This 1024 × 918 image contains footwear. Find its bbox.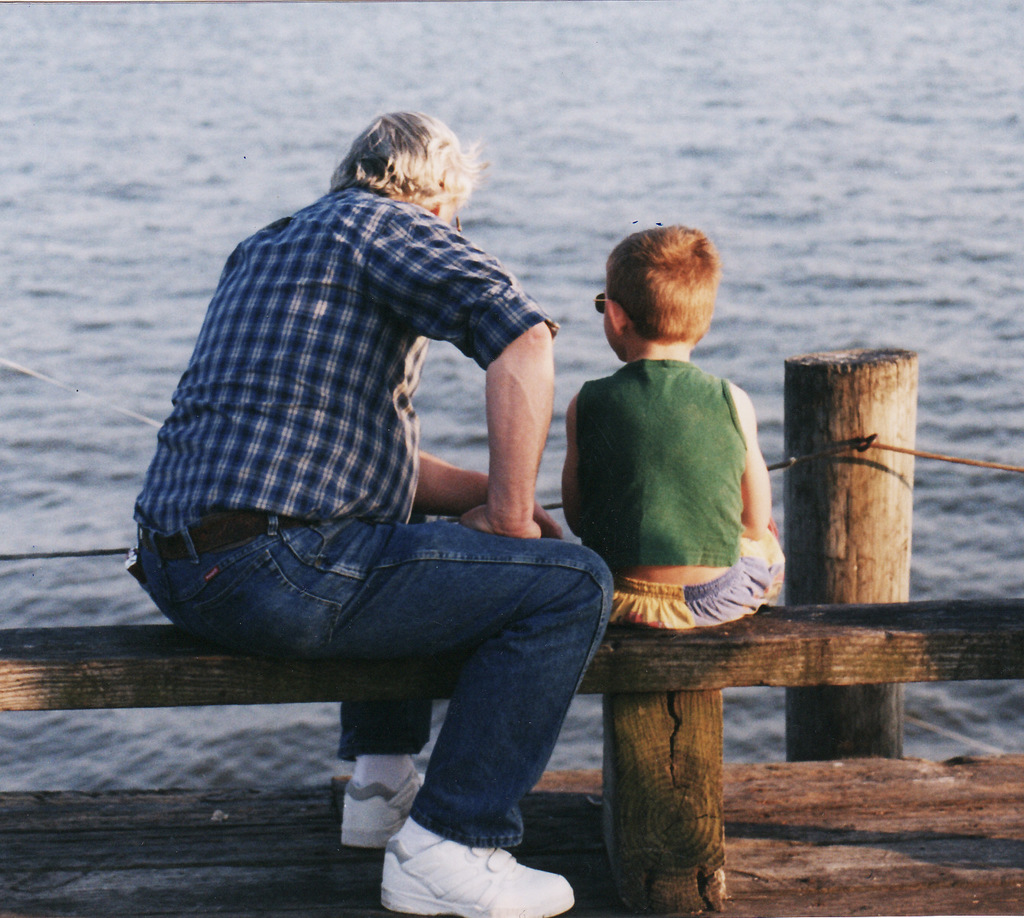
384/832/575/917.
